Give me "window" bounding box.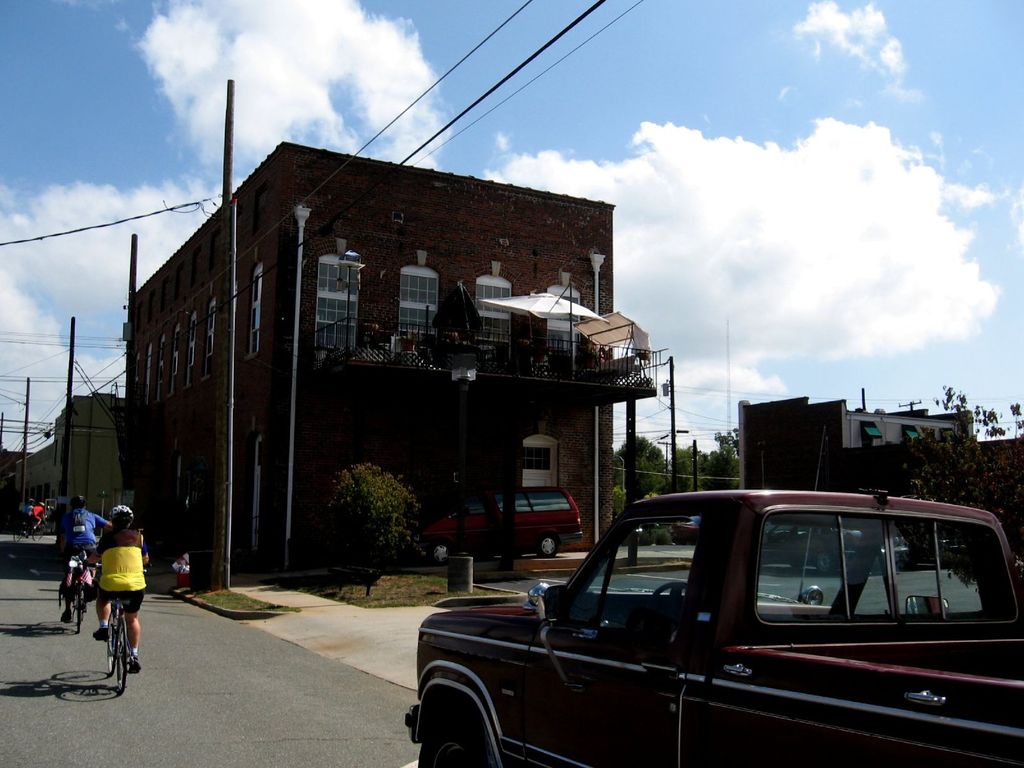
crop(902, 423, 925, 442).
